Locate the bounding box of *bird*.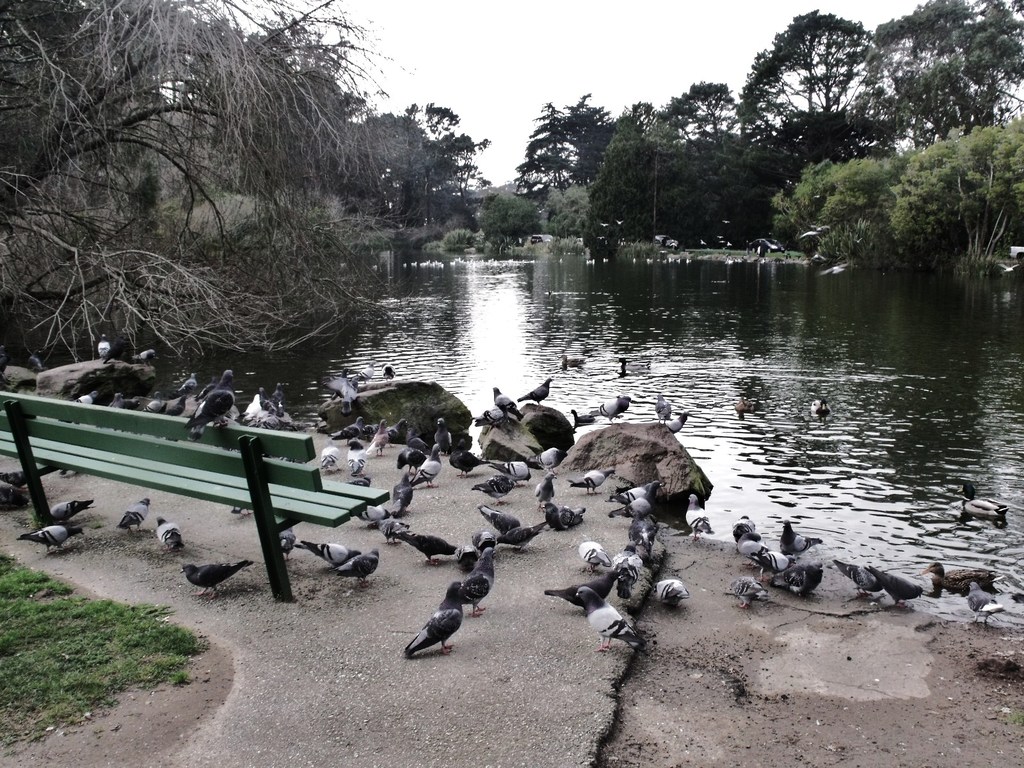
Bounding box: [left=675, top=403, right=689, bottom=433].
